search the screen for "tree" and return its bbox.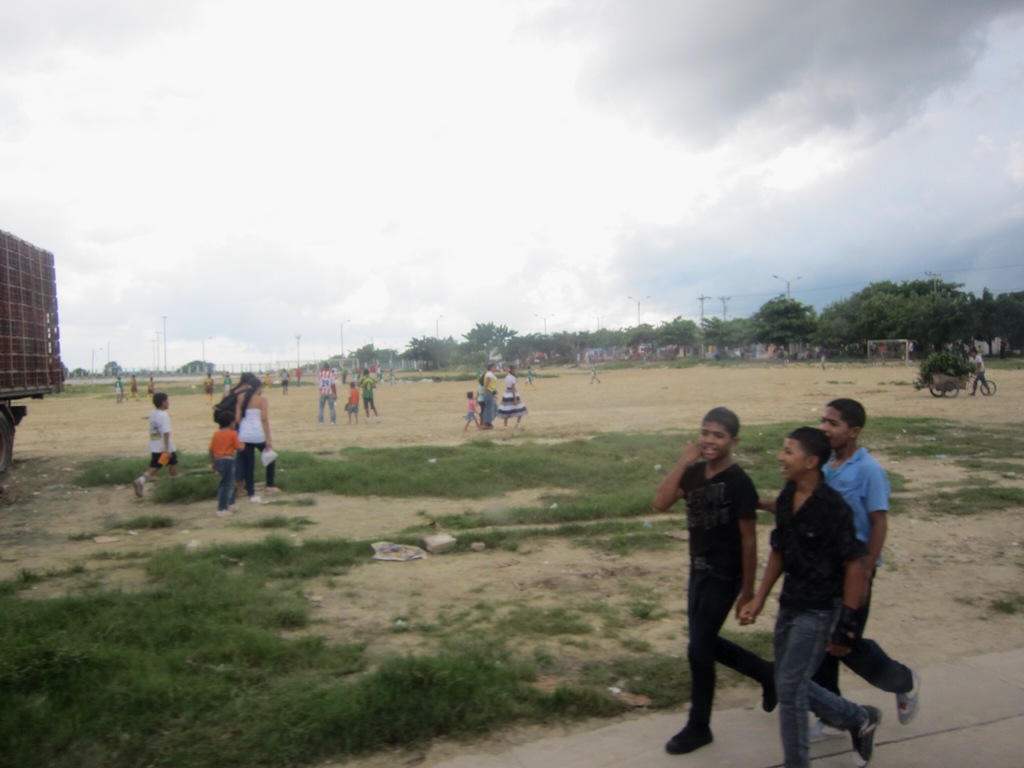
Found: 467:312:513:361.
